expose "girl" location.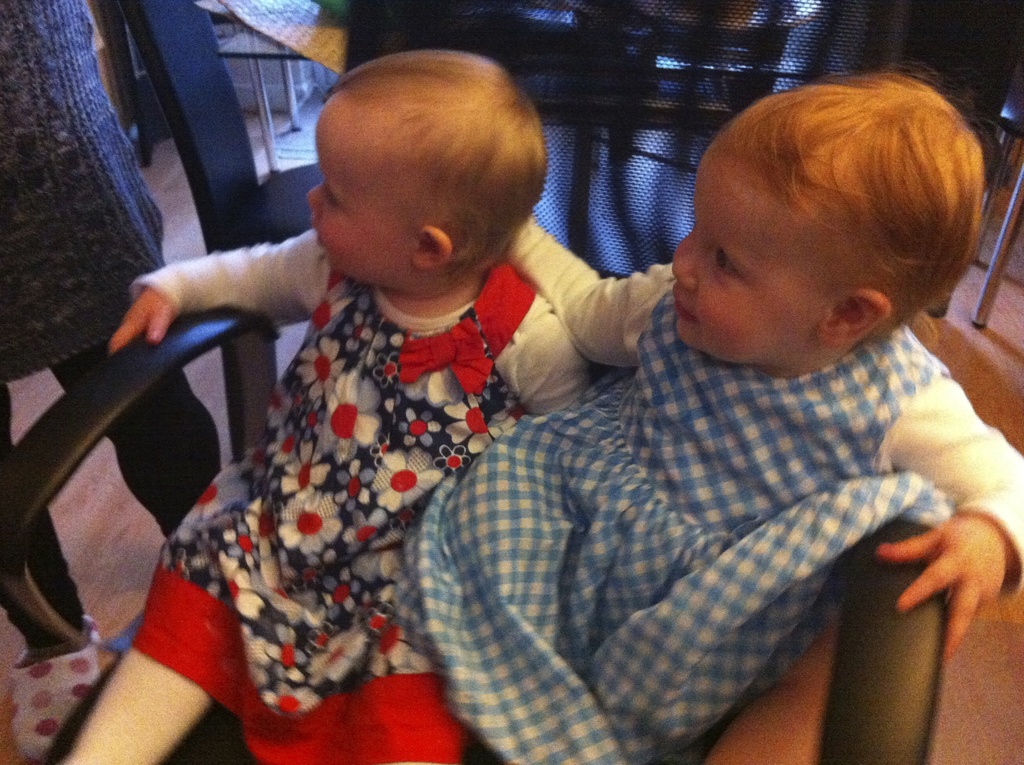
Exposed at (left=58, top=46, right=596, bottom=764).
